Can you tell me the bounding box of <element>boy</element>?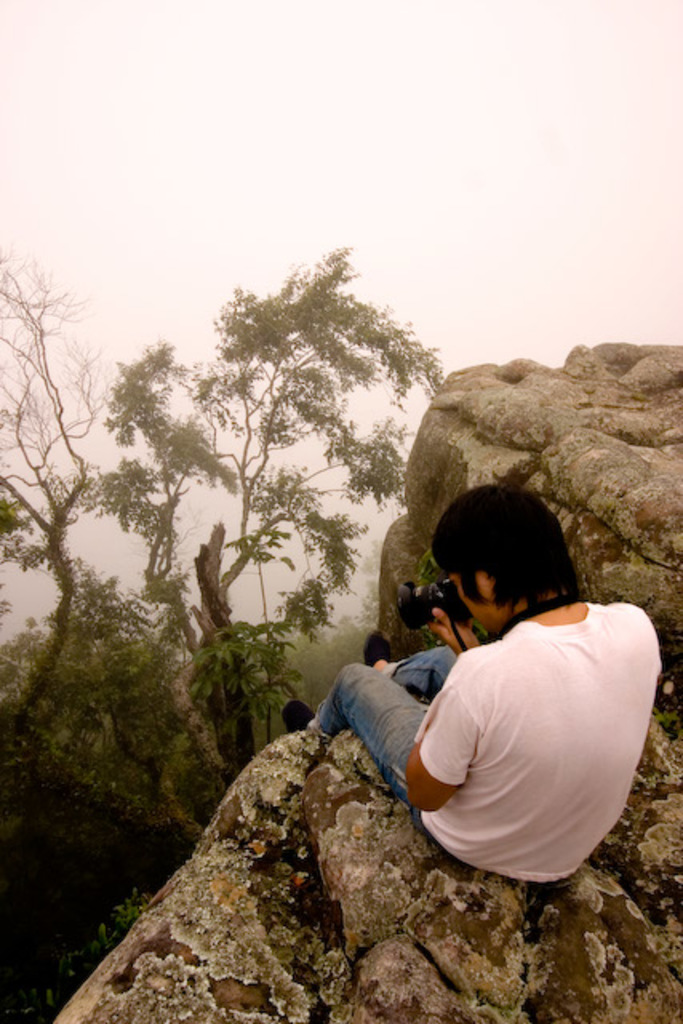
[left=283, top=483, right=657, bottom=891].
